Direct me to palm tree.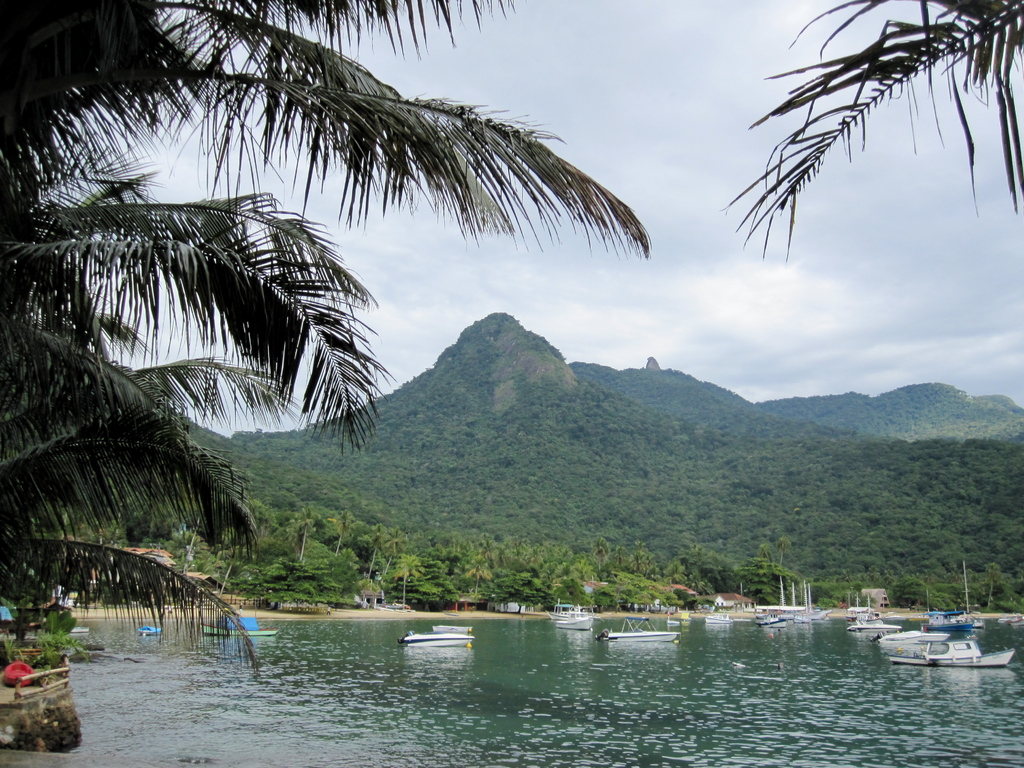
Direction: [x1=753, y1=0, x2=1023, y2=196].
